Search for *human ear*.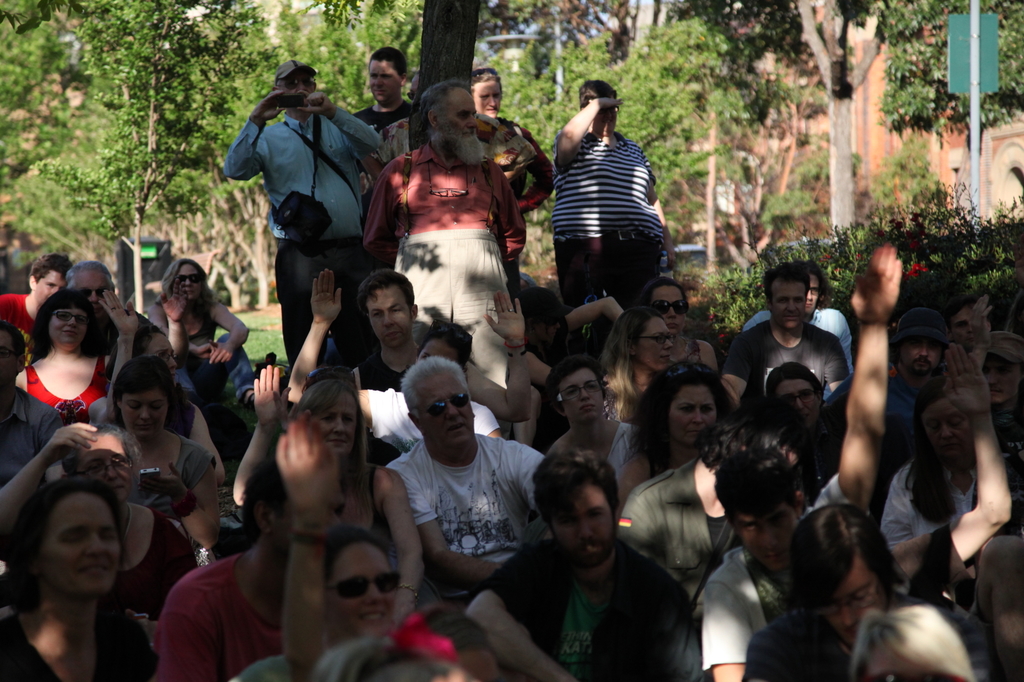
Found at bbox=(556, 404, 568, 415).
